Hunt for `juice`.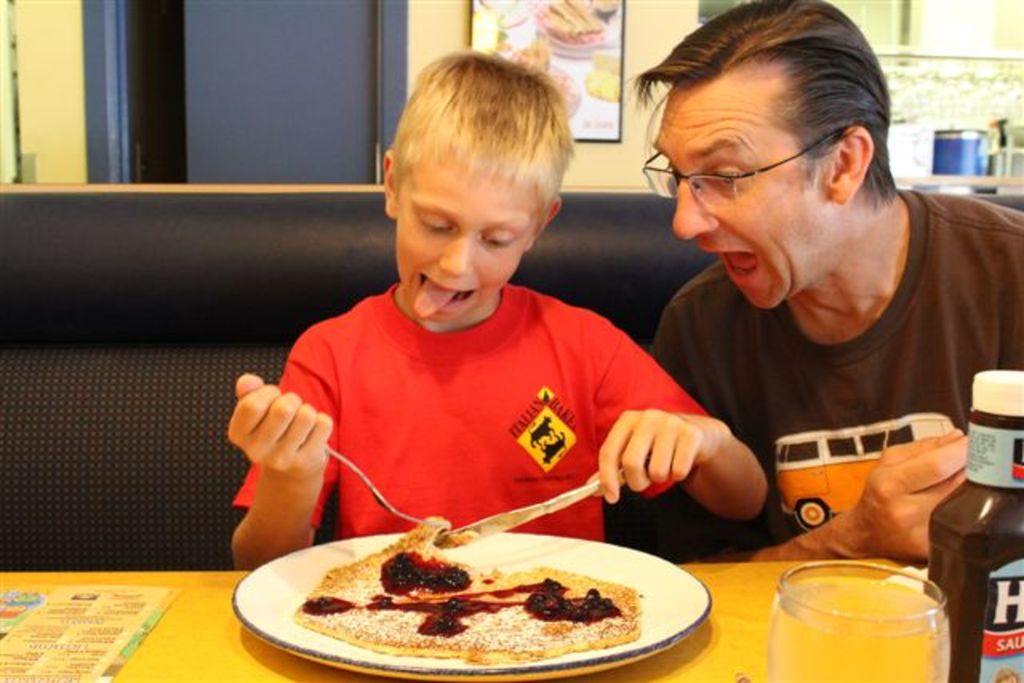
Hunted down at (x1=766, y1=557, x2=950, y2=678).
